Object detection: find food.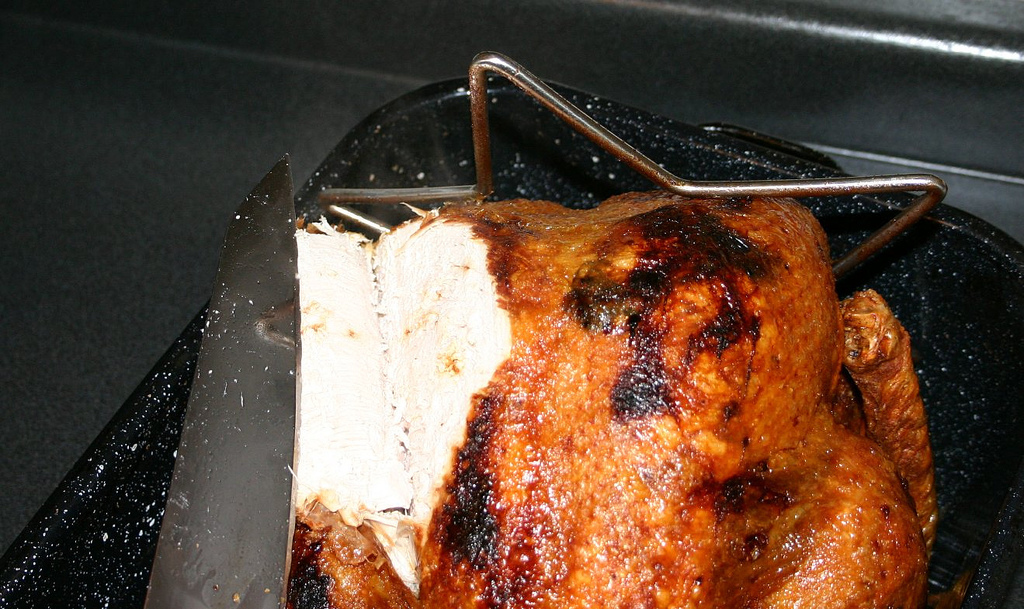
rect(326, 196, 953, 576).
